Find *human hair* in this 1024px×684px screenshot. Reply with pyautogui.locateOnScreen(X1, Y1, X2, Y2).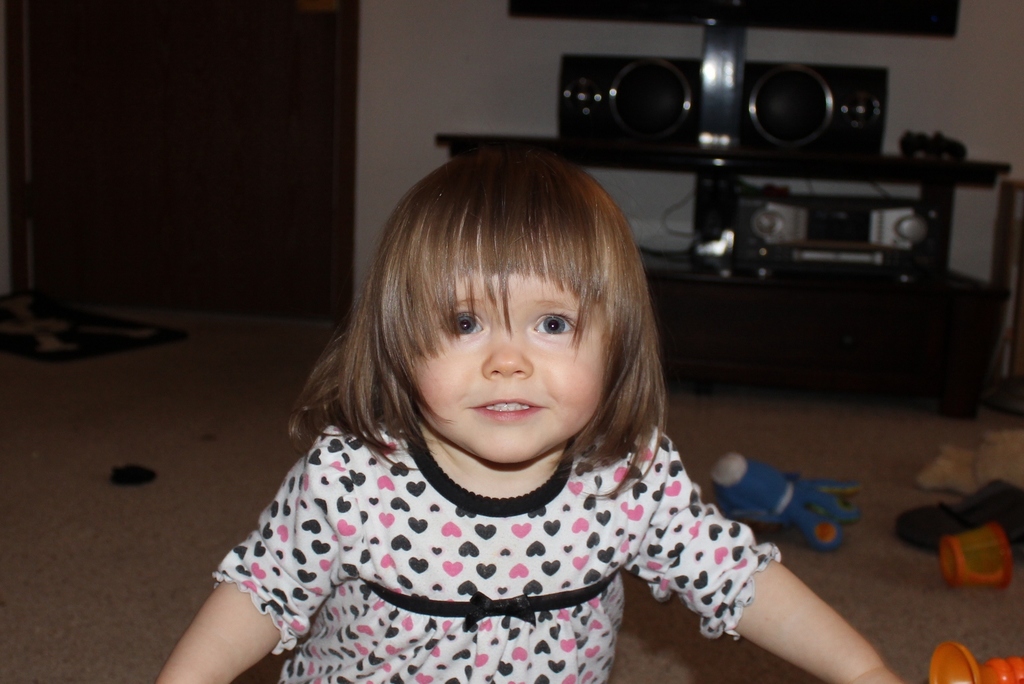
pyautogui.locateOnScreen(296, 148, 660, 475).
